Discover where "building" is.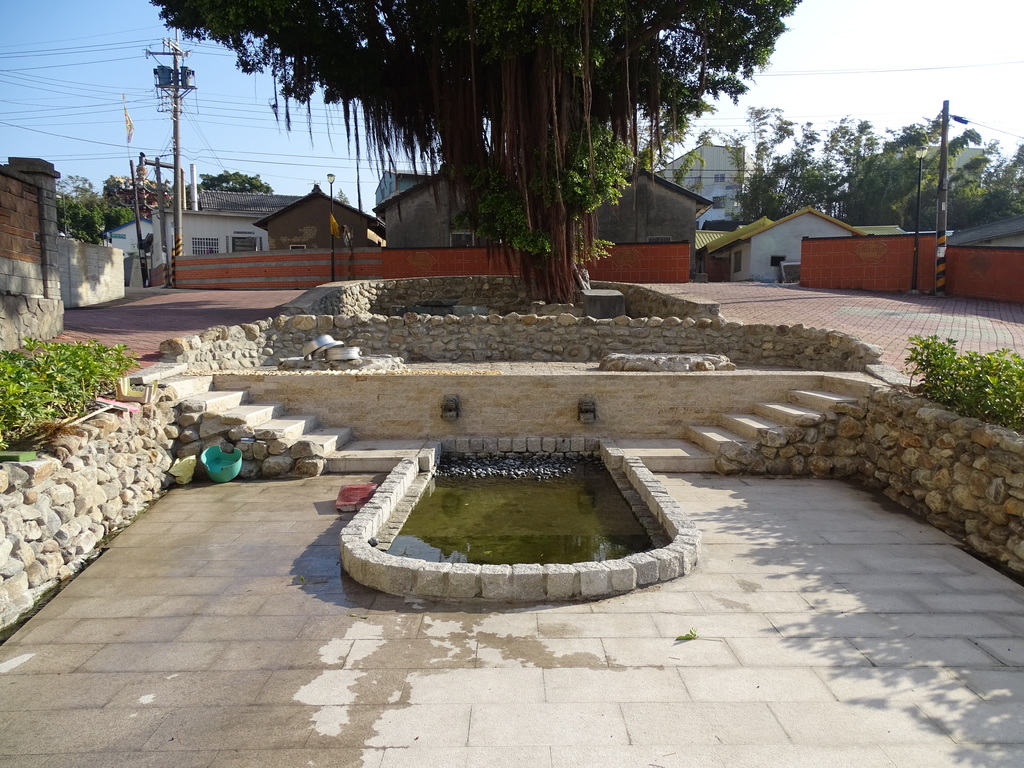
Discovered at (110,216,158,255).
